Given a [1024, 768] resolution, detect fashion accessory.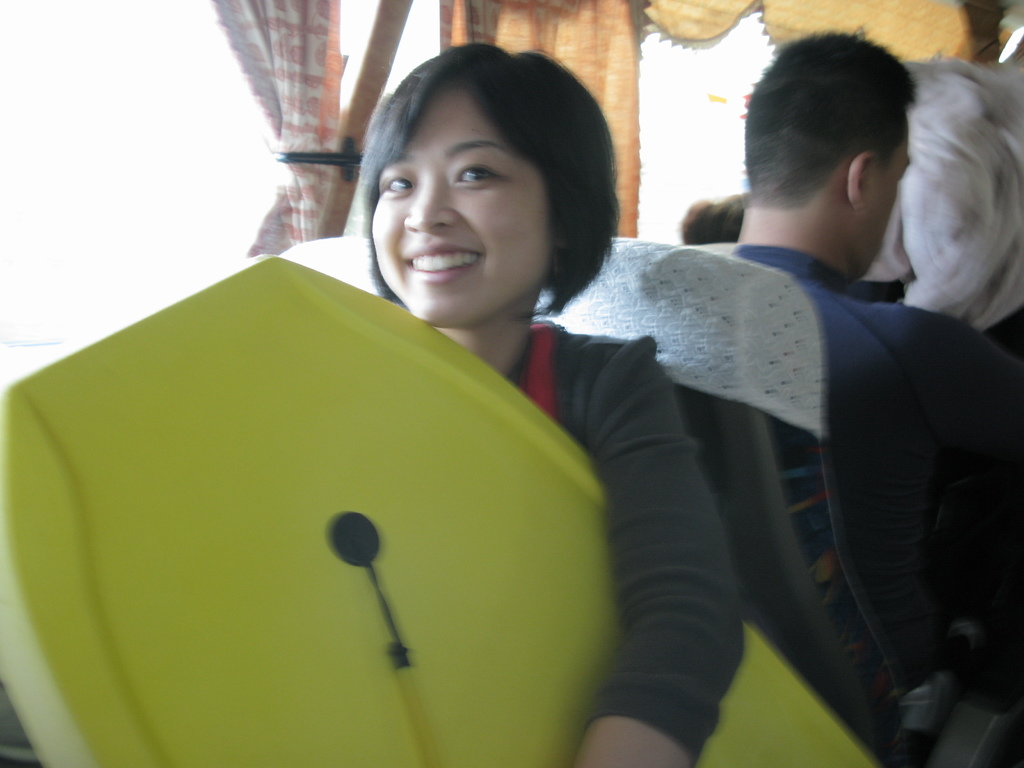
(left=551, top=243, right=571, bottom=283).
